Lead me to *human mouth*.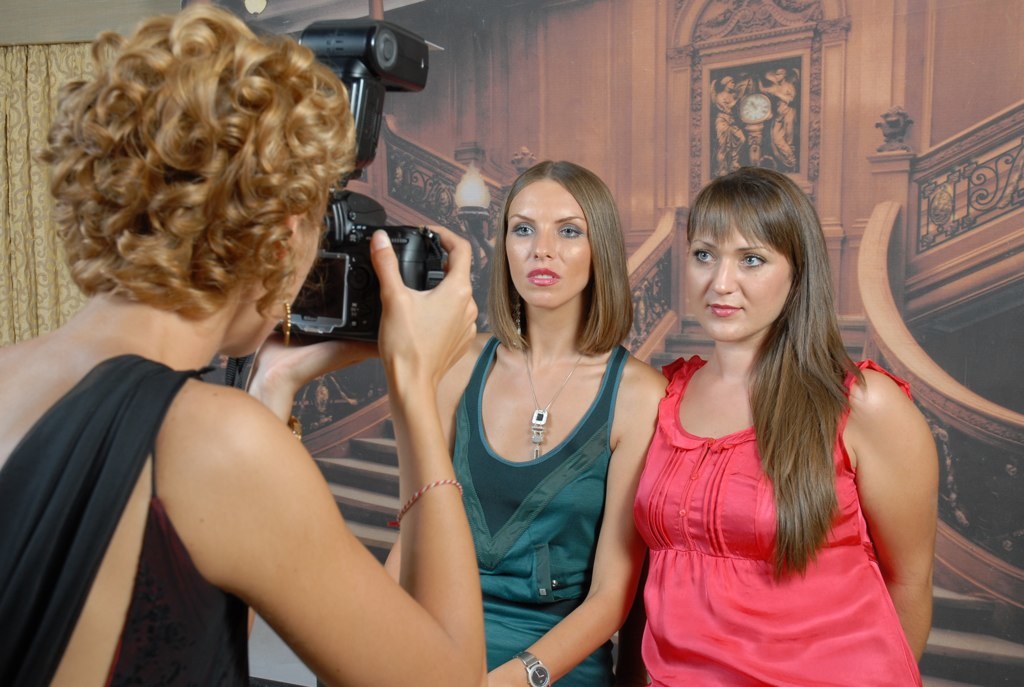
Lead to box=[708, 310, 739, 321].
